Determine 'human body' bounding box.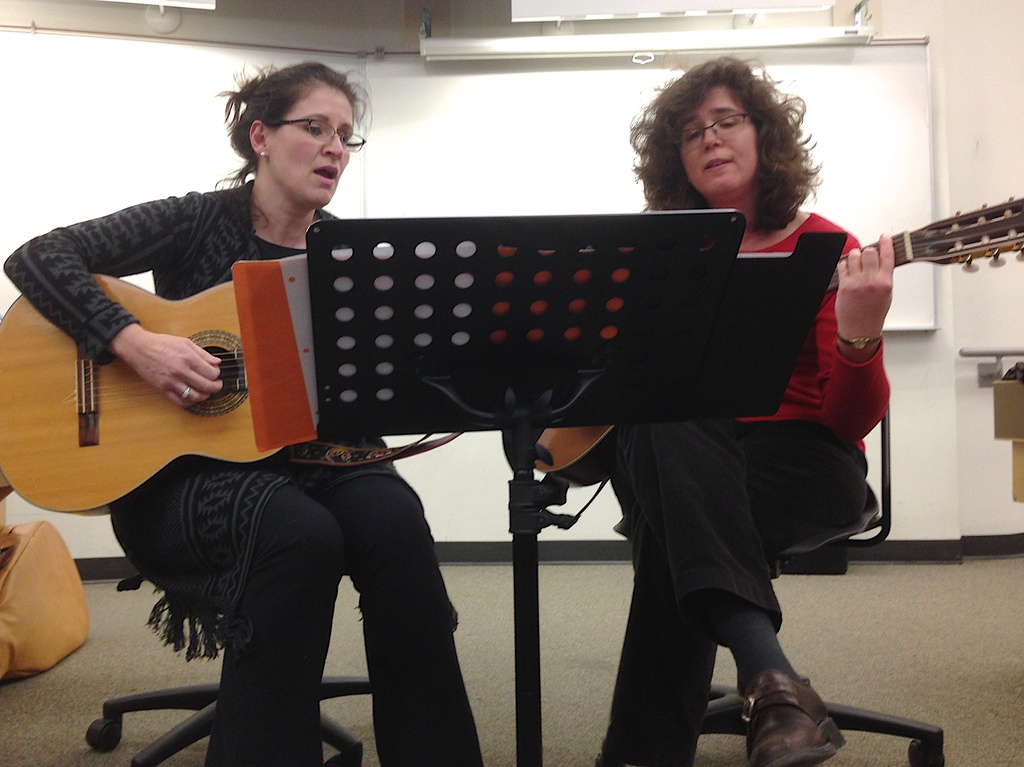
Determined: (left=3, top=175, right=482, bottom=766).
